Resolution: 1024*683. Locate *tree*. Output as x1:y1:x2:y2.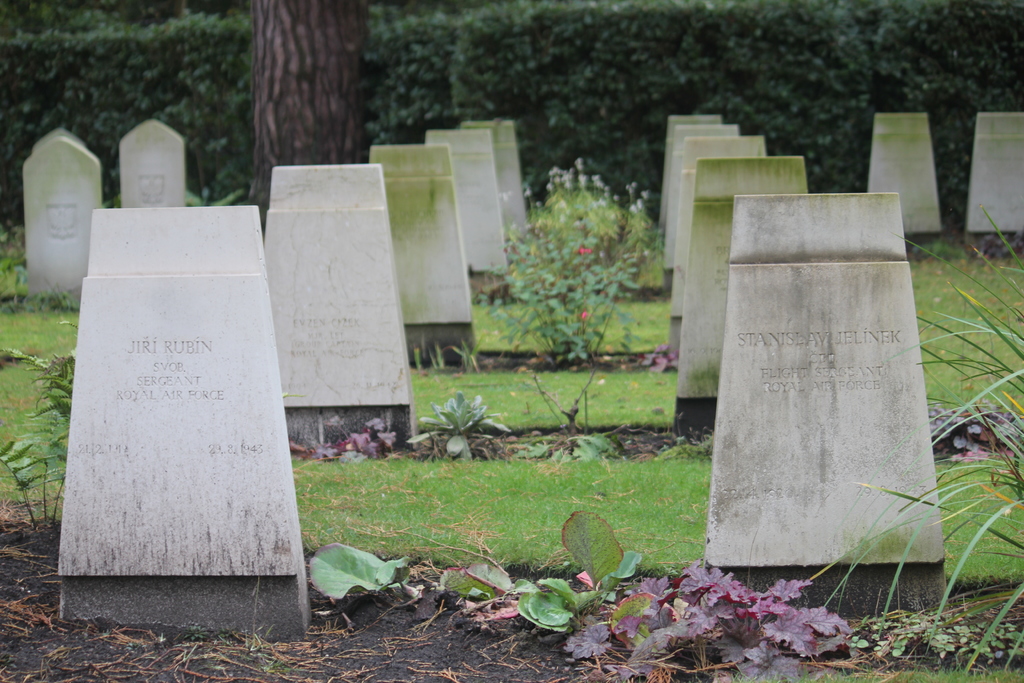
247:0:367:210.
